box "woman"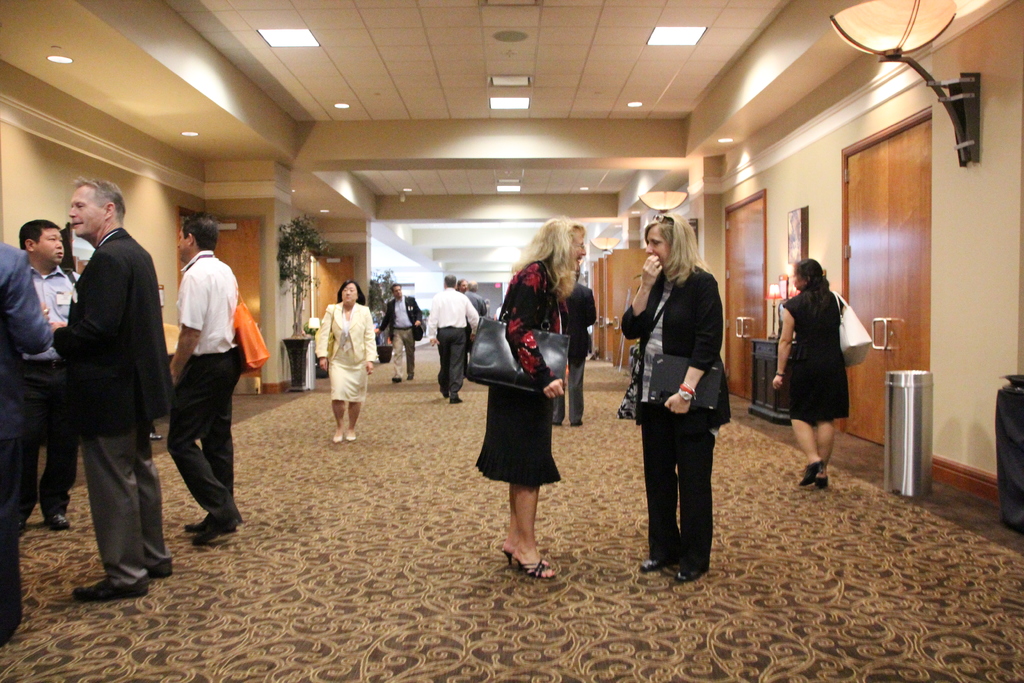
(774,257,850,486)
